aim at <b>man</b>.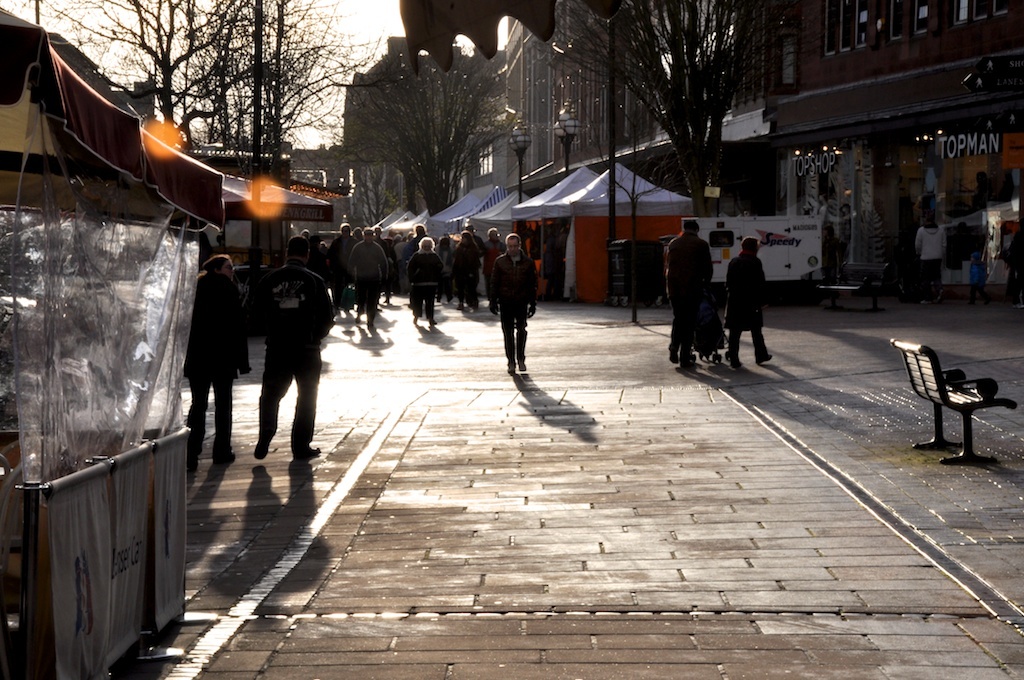
Aimed at 721:239:774:366.
